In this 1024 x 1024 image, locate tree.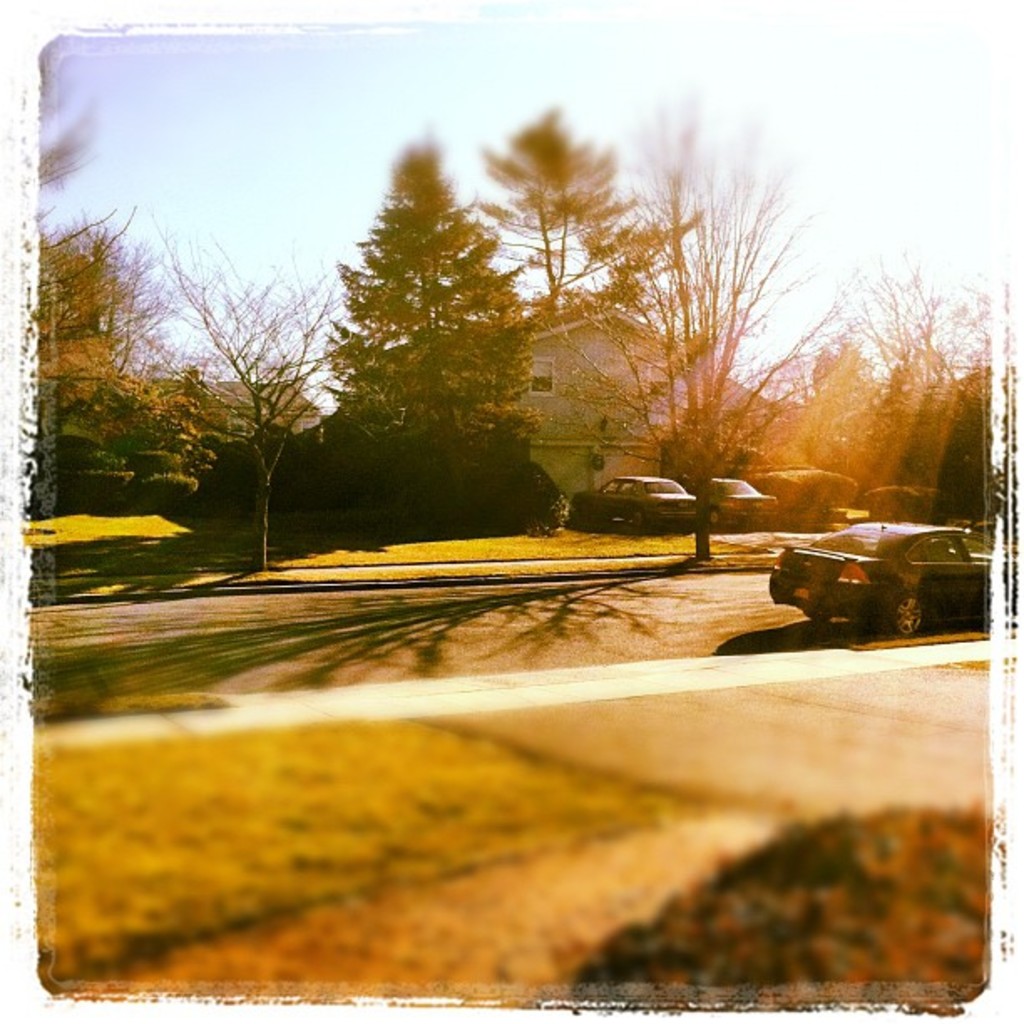
Bounding box: 592 60 862 572.
